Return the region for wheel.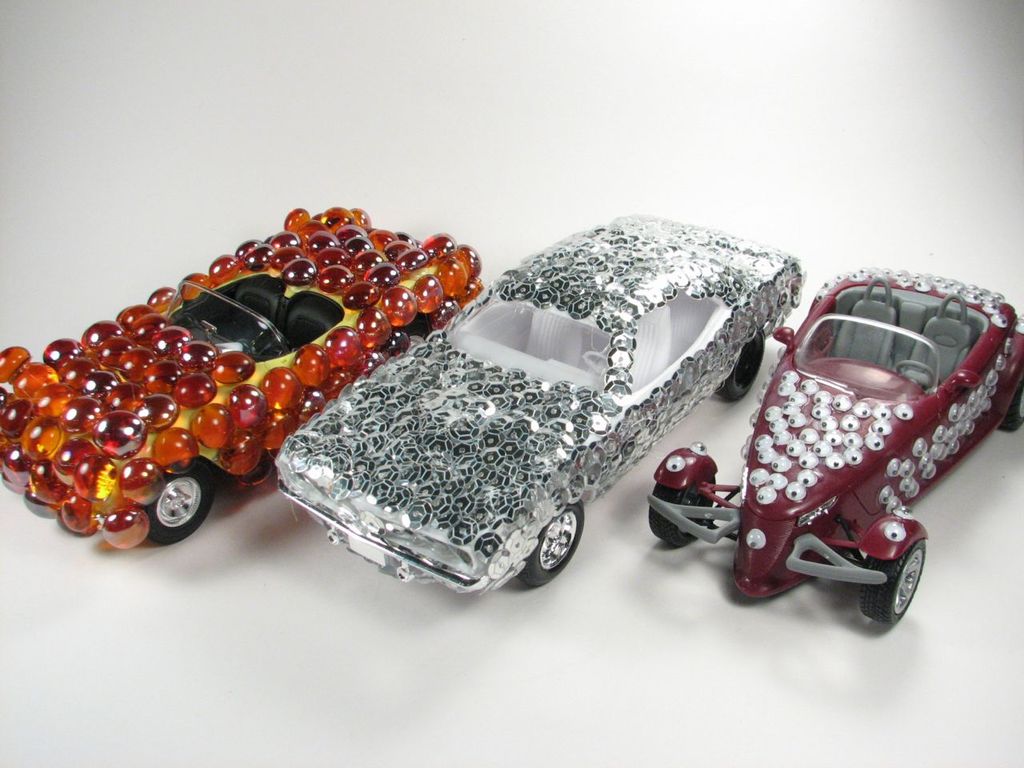
(1002, 384, 1023, 430).
